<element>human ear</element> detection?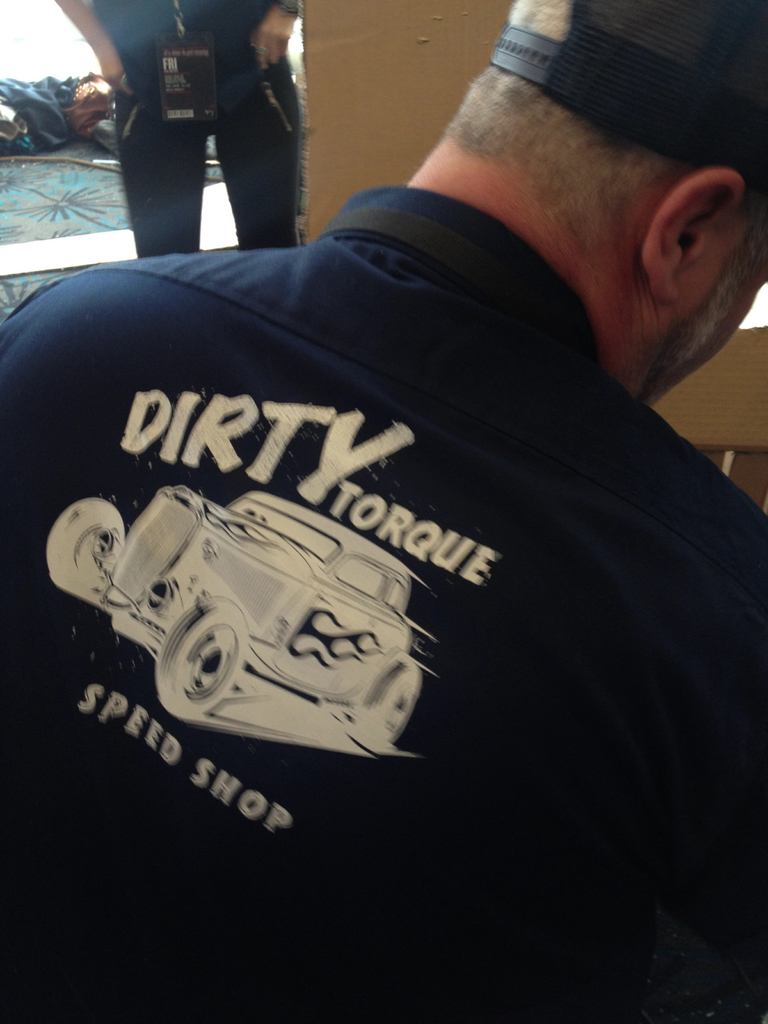
[left=651, top=166, right=738, bottom=310]
